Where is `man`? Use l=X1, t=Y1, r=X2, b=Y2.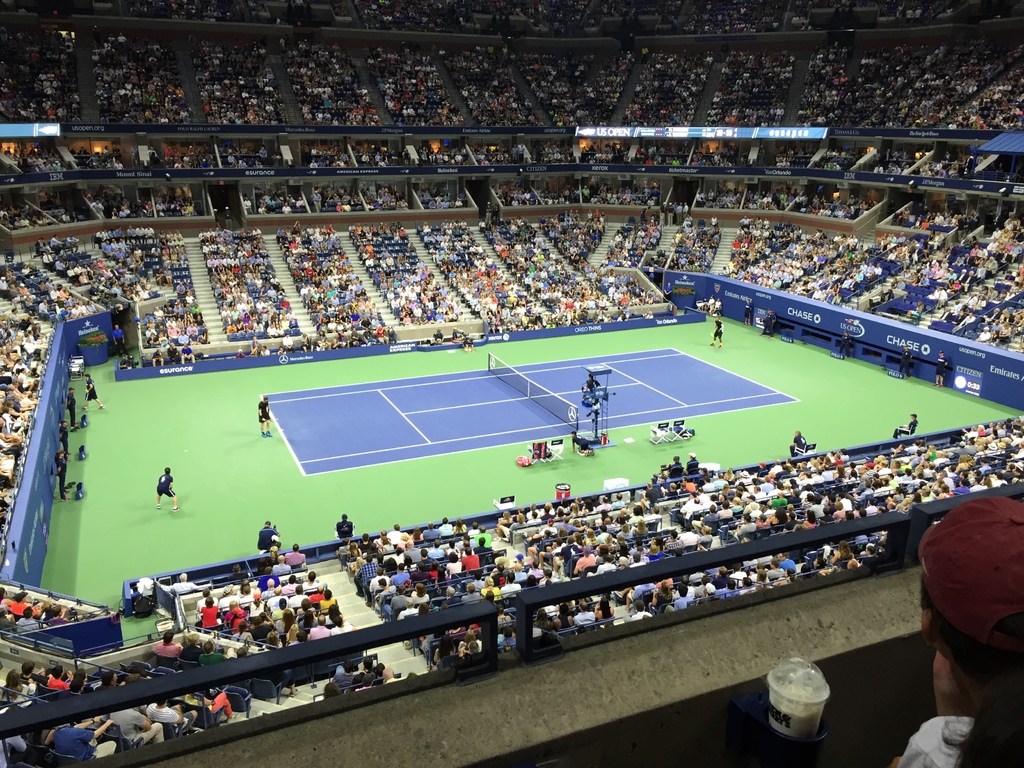
l=83, t=373, r=102, b=410.
